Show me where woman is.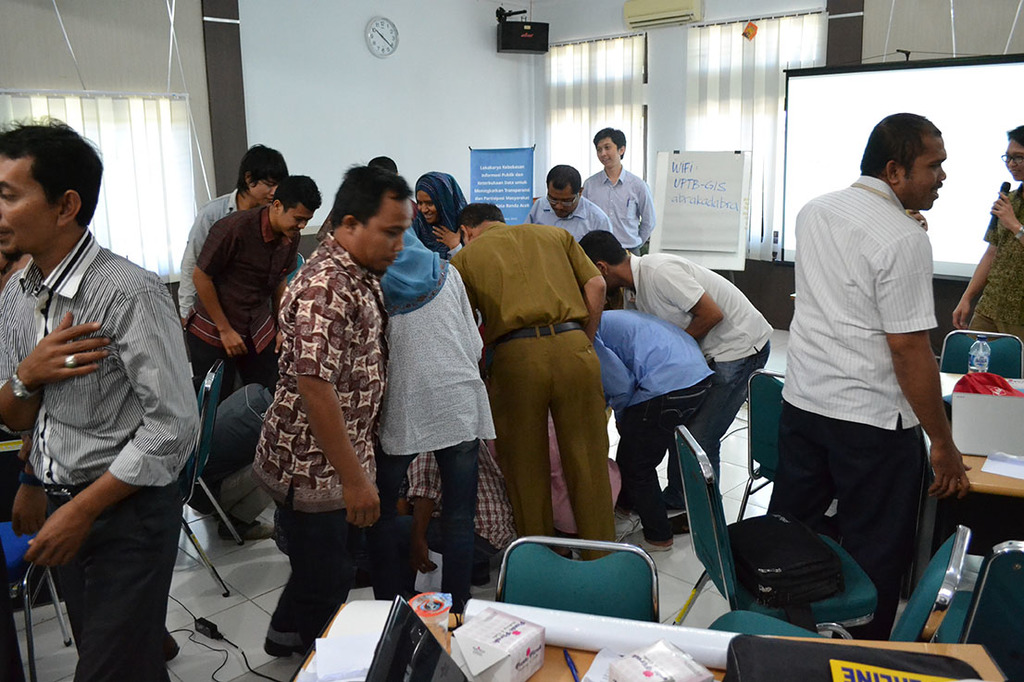
woman is at bbox=(416, 171, 470, 259).
